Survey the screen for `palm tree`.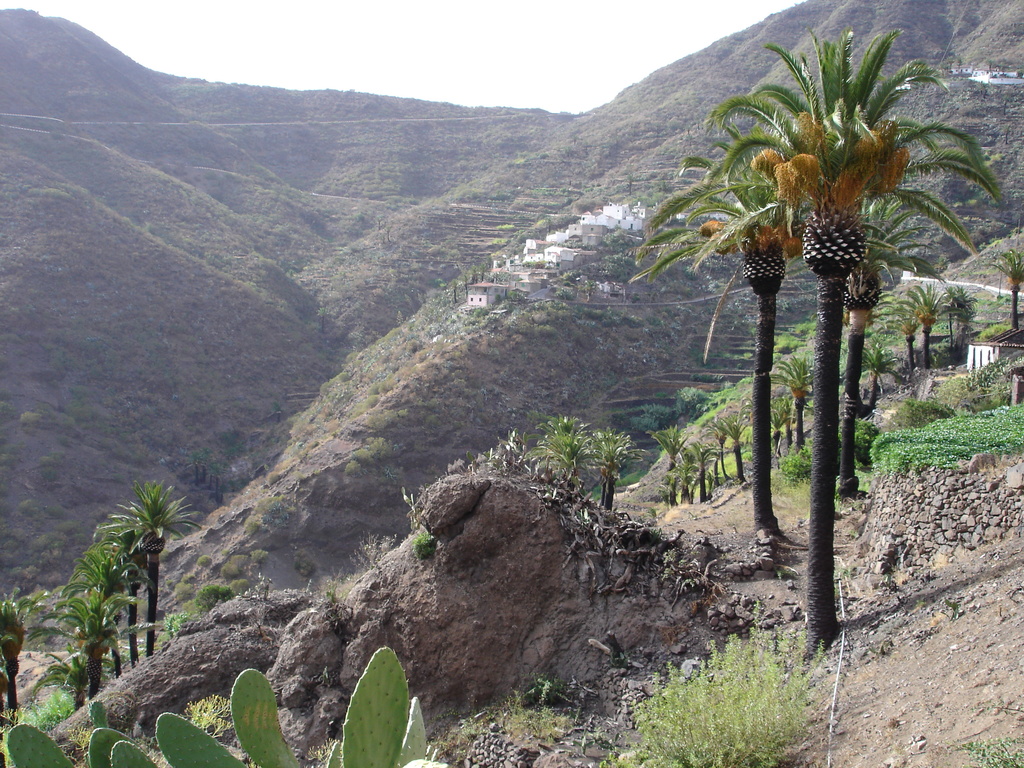
Survey found: bbox(840, 124, 1004, 492).
